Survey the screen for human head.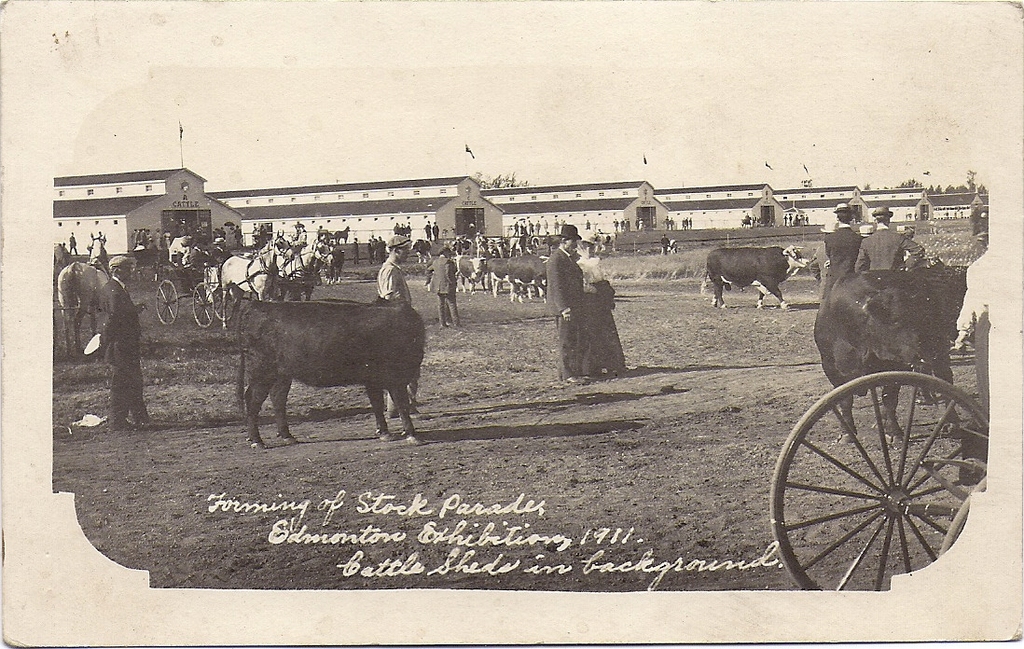
Survey found: box(563, 225, 579, 252).
